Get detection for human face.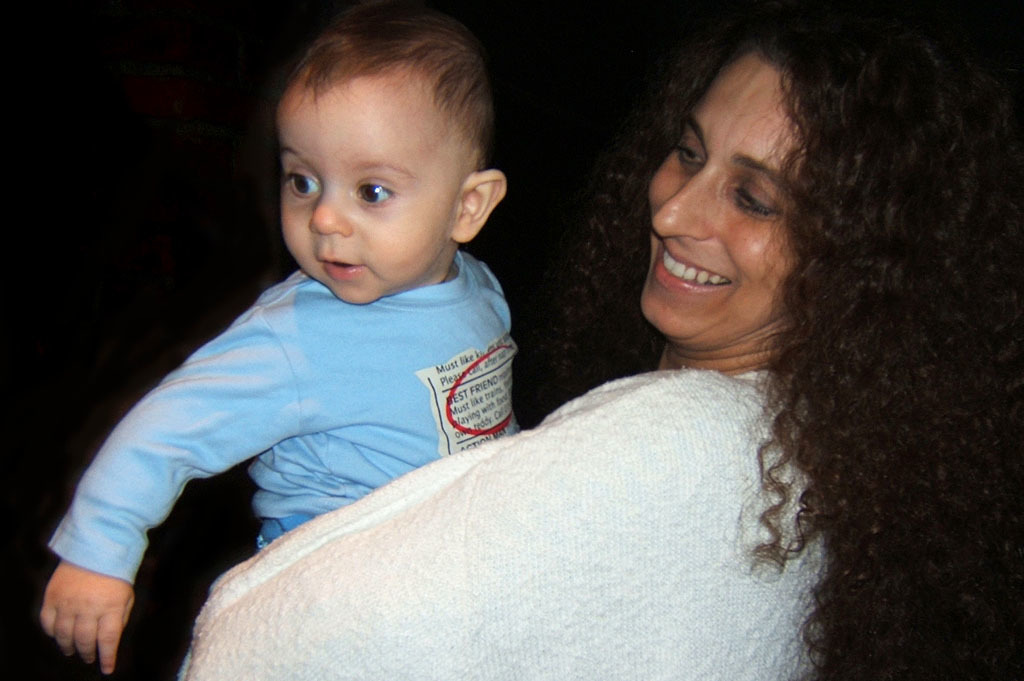
Detection: (650,52,799,339).
